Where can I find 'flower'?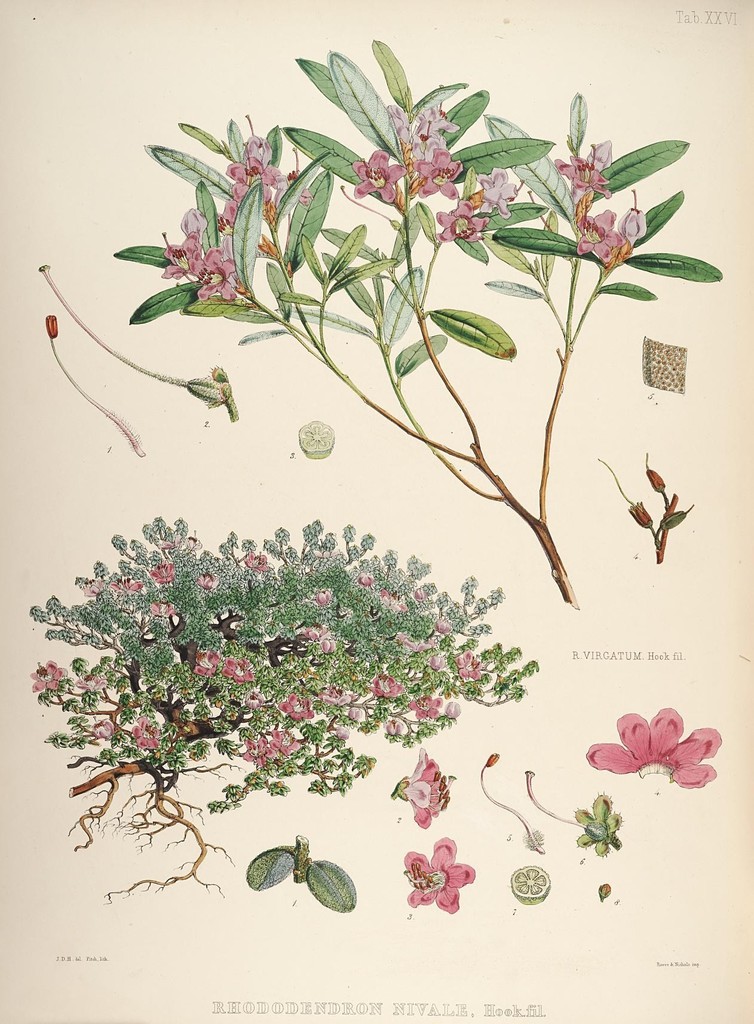
You can find it at {"left": 403, "top": 691, "right": 440, "bottom": 725}.
